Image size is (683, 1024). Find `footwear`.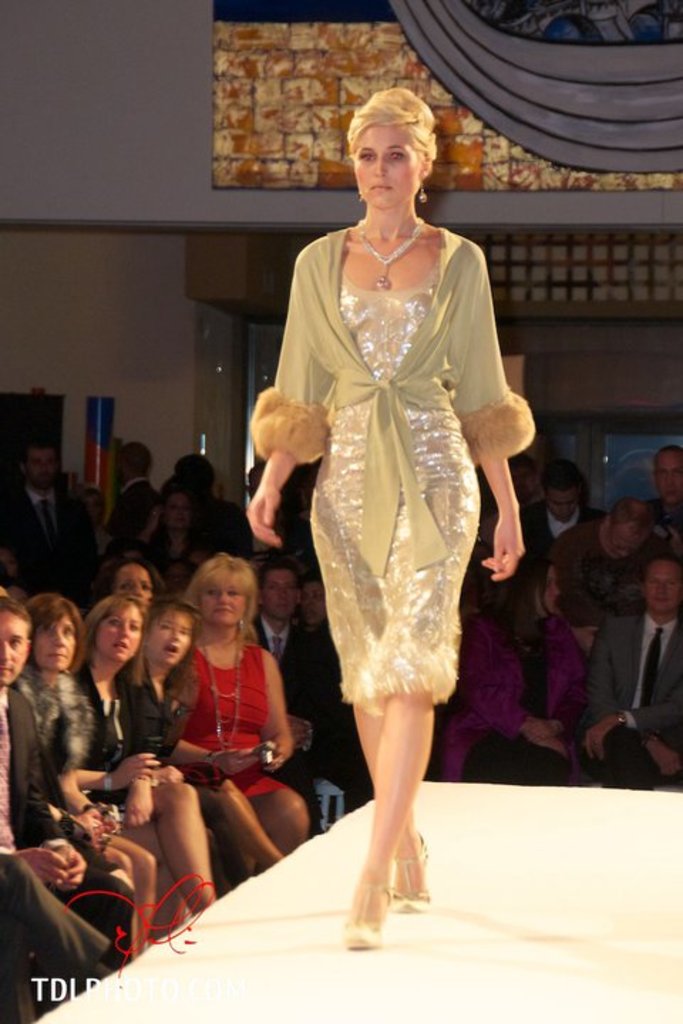
[384, 828, 425, 909].
